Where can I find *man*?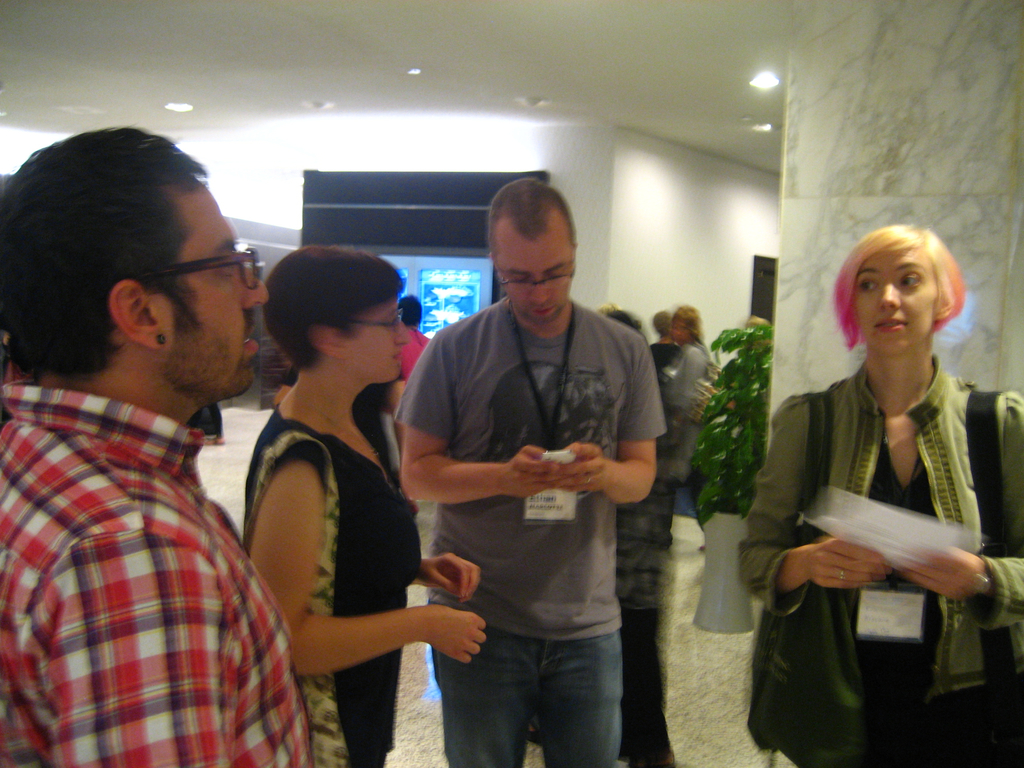
You can find it at bbox=(396, 296, 431, 392).
